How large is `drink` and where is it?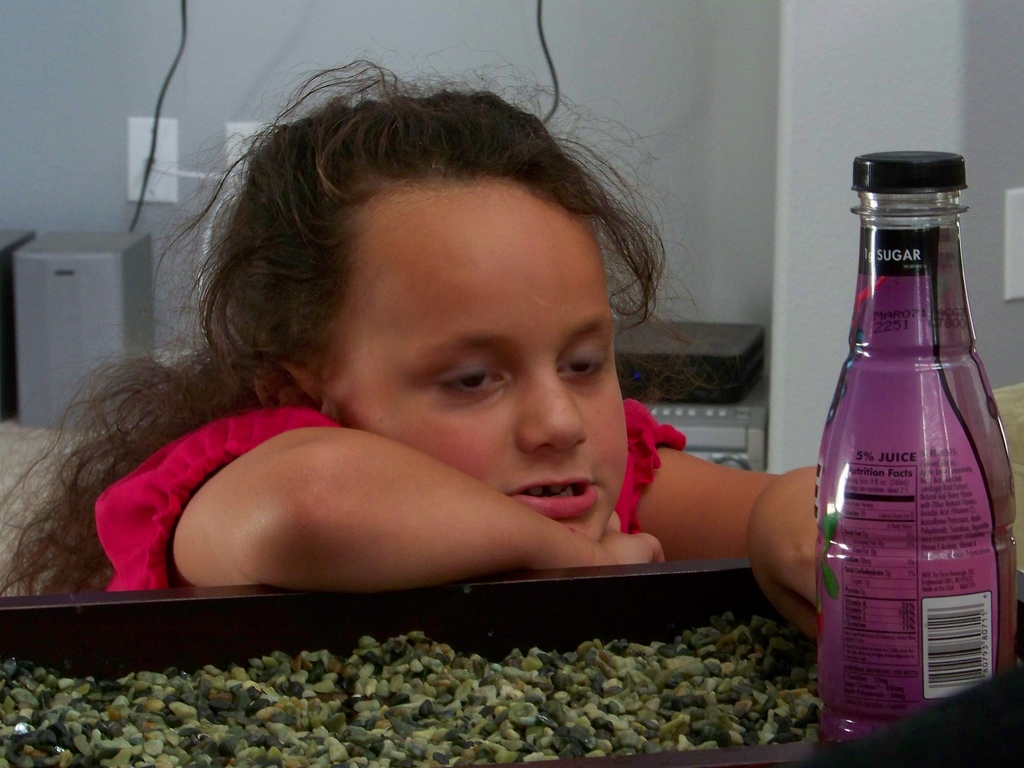
Bounding box: bbox=[814, 151, 1018, 744].
